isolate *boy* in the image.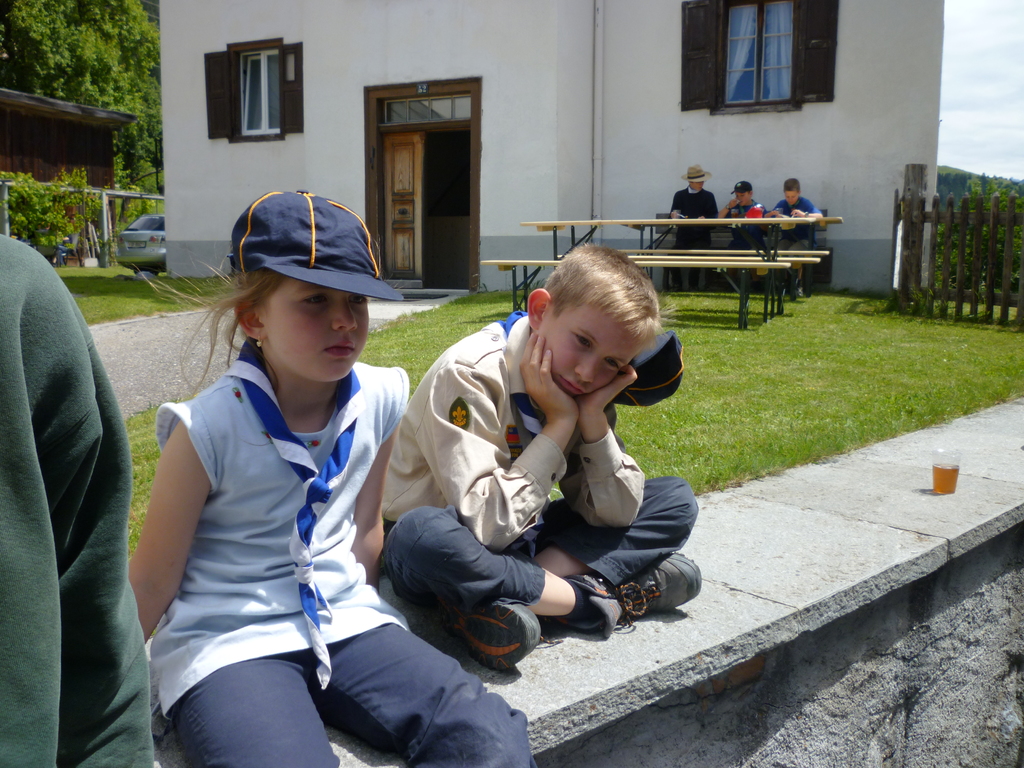
Isolated region: bbox(717, 179, 768, 289).
